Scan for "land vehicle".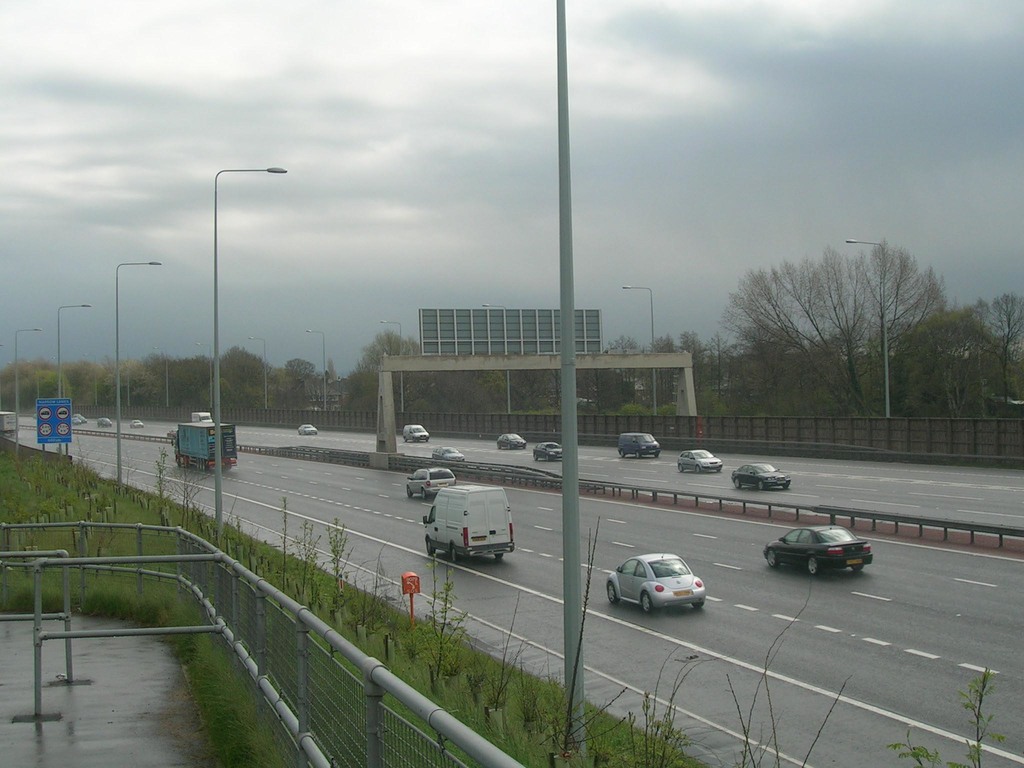
Scan result: (422,488,512,563).
